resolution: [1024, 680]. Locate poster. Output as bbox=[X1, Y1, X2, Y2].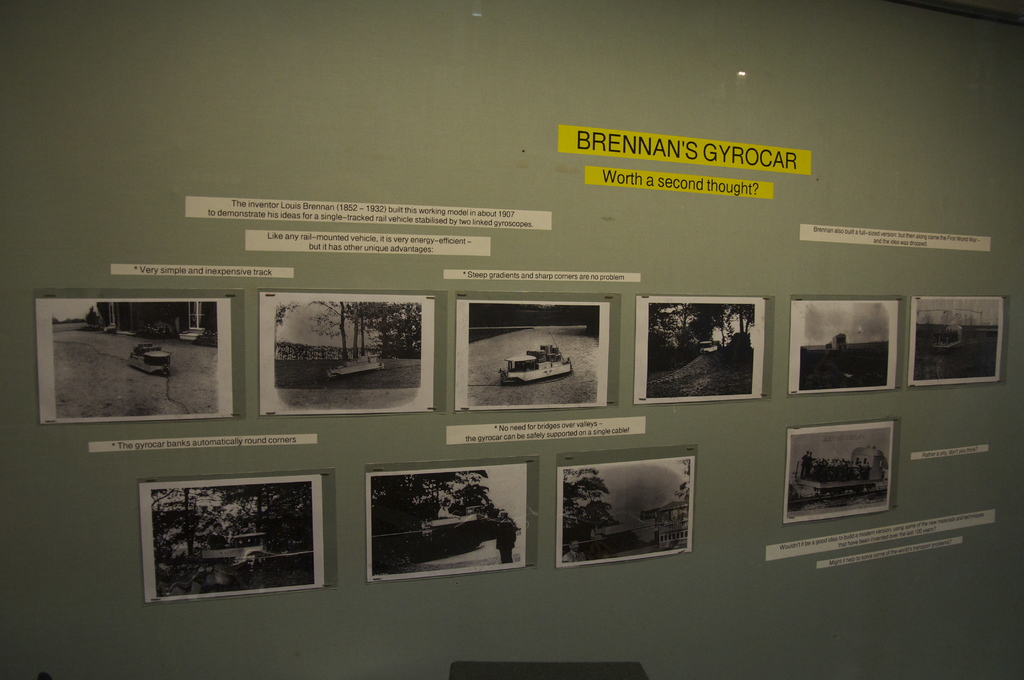
bbox=[367, 464, 527, 582].
